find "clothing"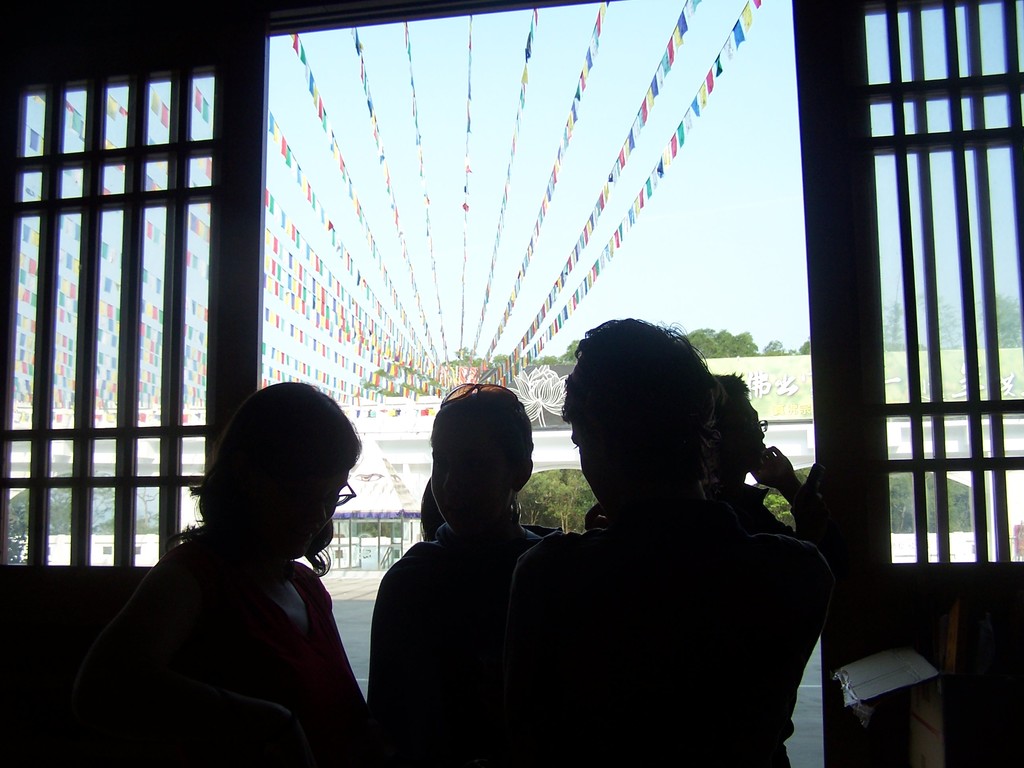
BBox(506, 499, 833, 767)
